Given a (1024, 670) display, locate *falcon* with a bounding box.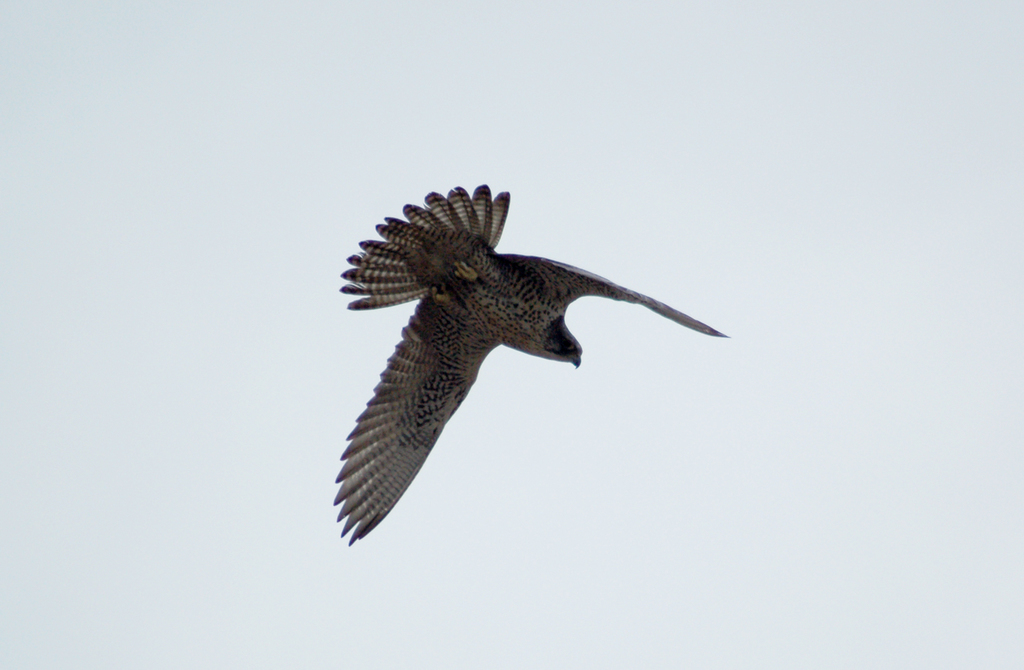
Located: <region>330, 177, 732, 550</region>.
